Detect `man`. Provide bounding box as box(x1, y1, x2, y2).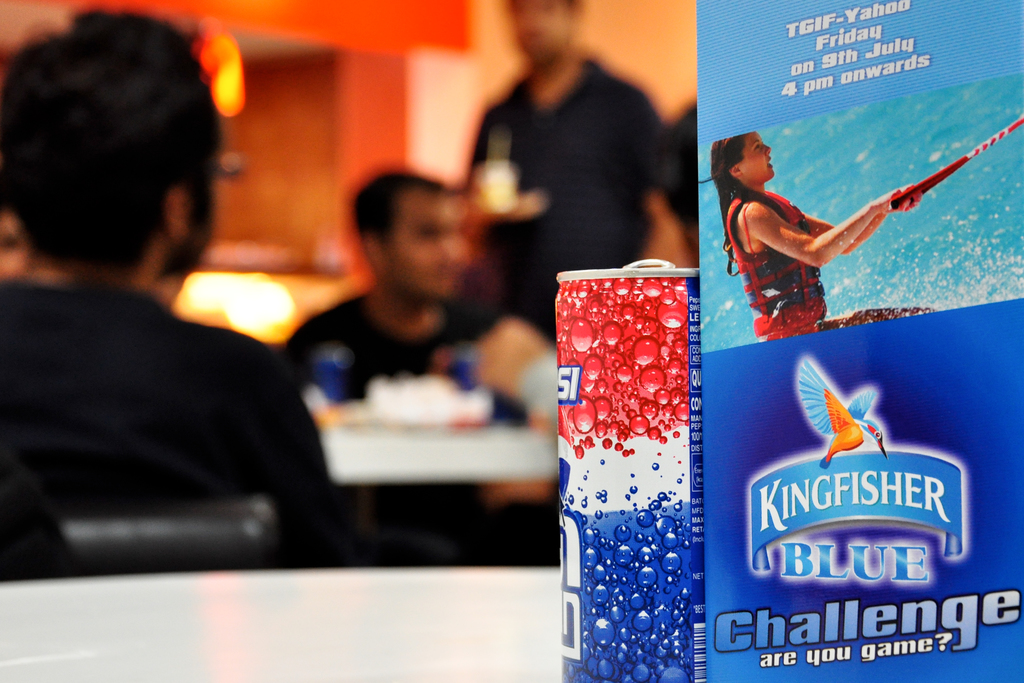
box(4, 86, 363, 597).
